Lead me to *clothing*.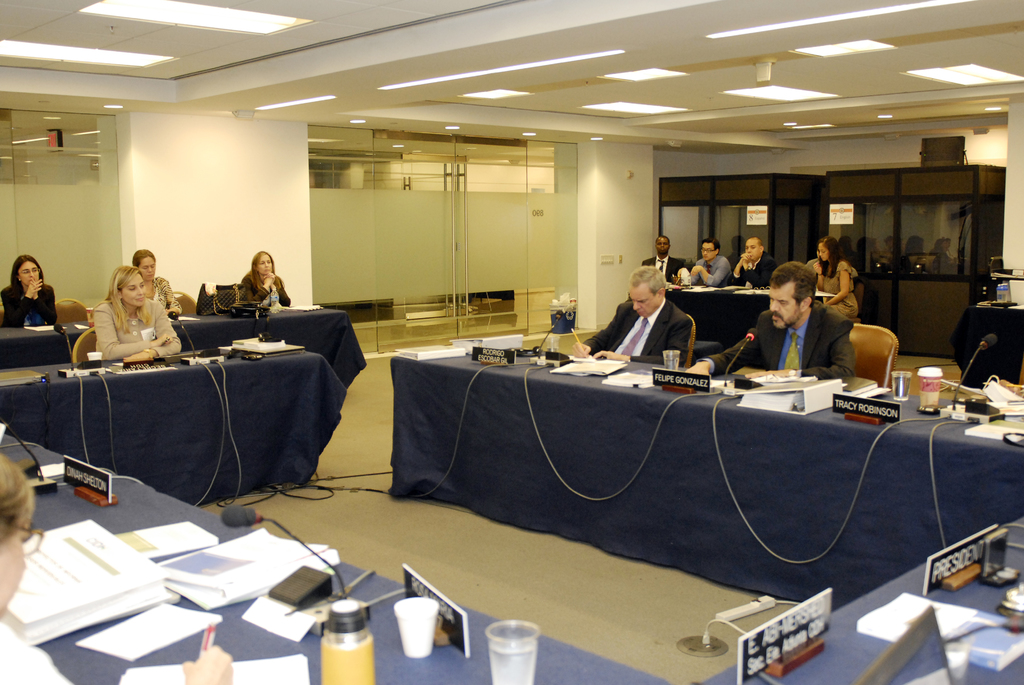
Lead to 152:274:180:319.
